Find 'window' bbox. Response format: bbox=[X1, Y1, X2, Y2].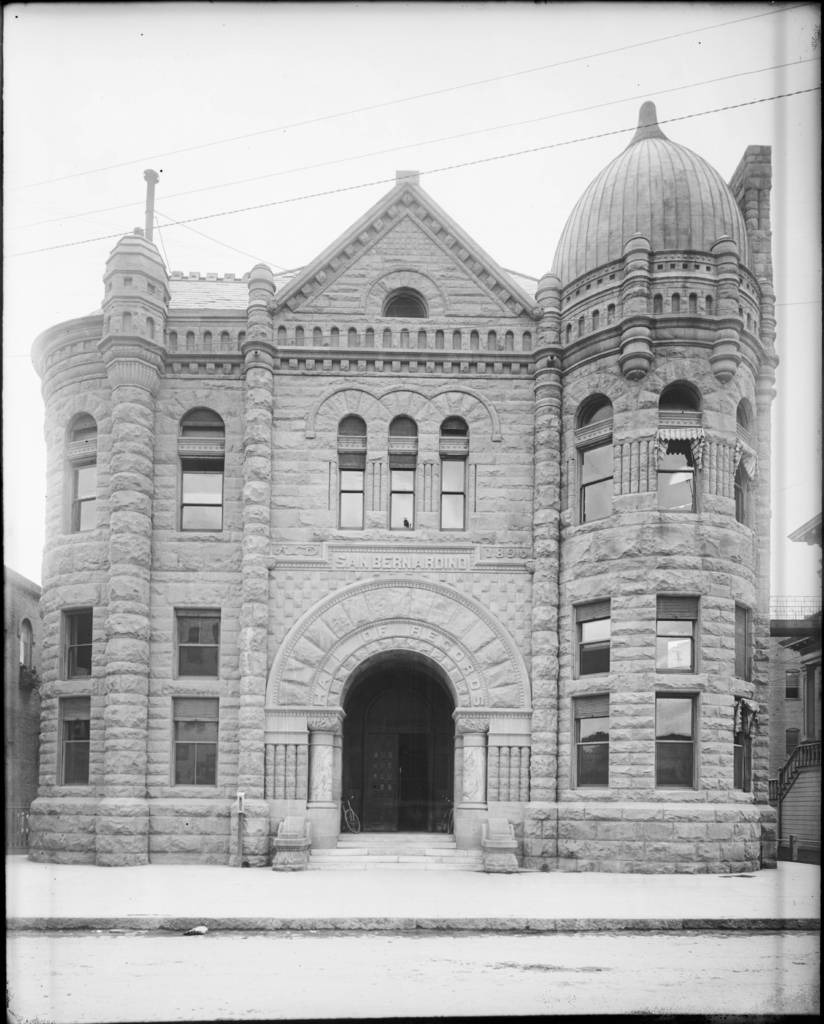
bbox=[63, 701, 91, 796].
